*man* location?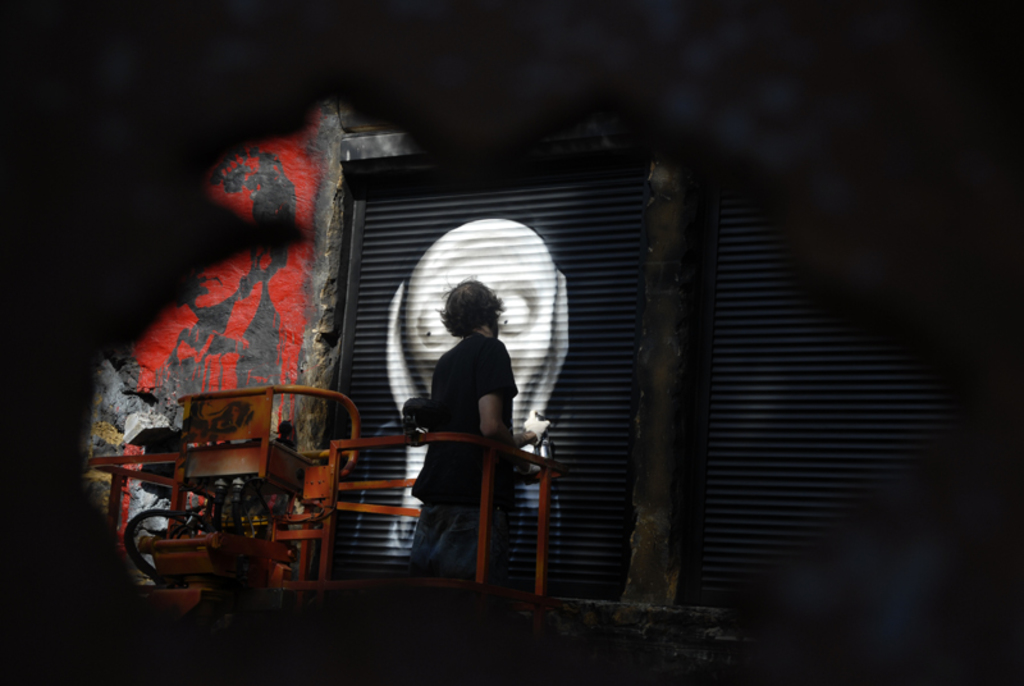
(left=394, top=278, right=531, bottom=530)
